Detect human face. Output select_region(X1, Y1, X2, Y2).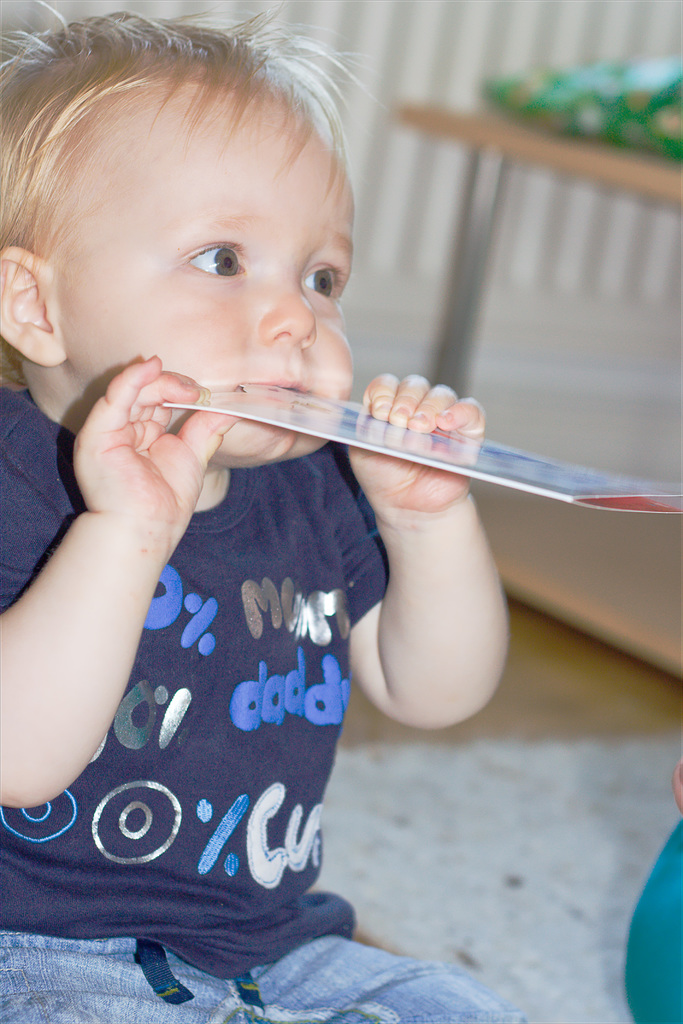
select_region(44, 92, 354, 461).
